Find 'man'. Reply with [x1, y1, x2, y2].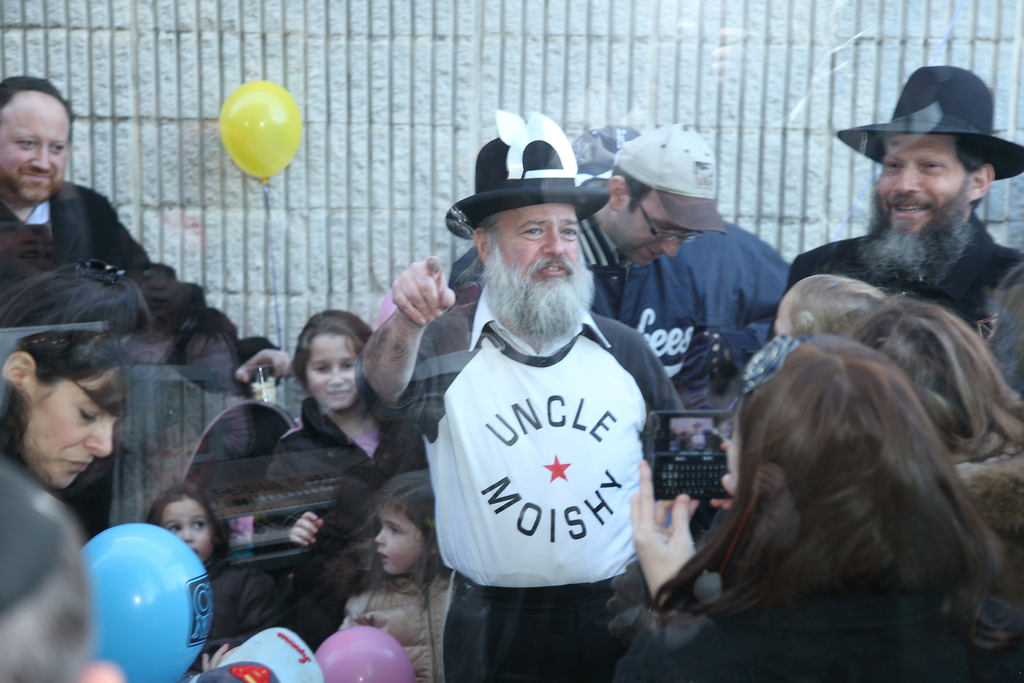
[0, 72, 295, 537].
